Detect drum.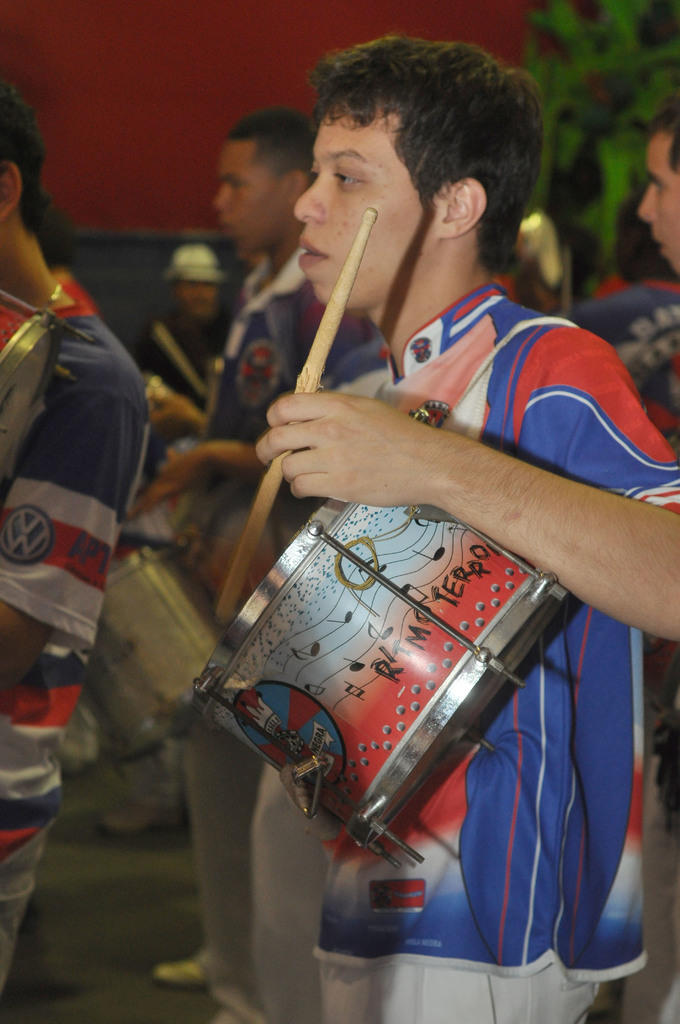
Detected at 194,398,565,870.
